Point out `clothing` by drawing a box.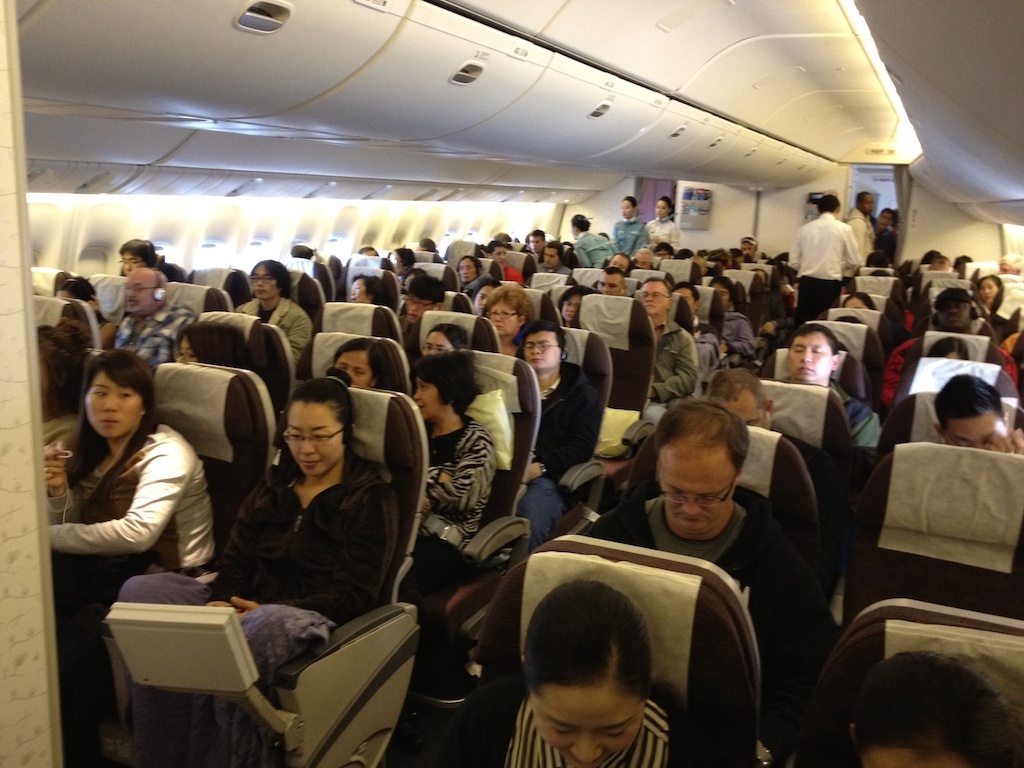
detection(580, 491, 841, 767).
